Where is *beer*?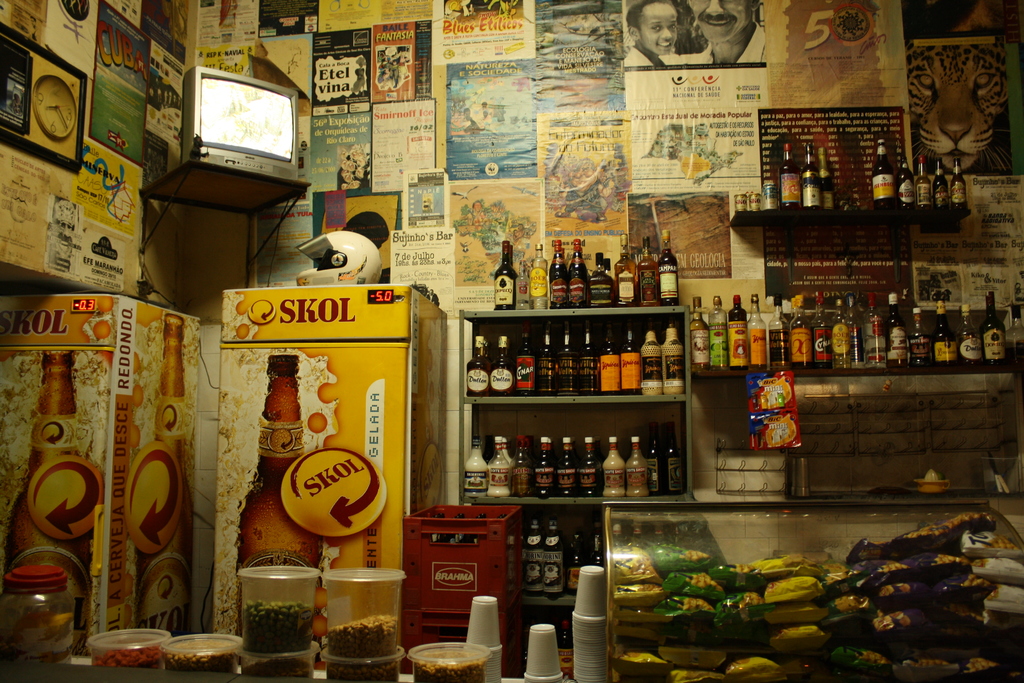
<bbox>750, 293, 778, 363</bbox>.
